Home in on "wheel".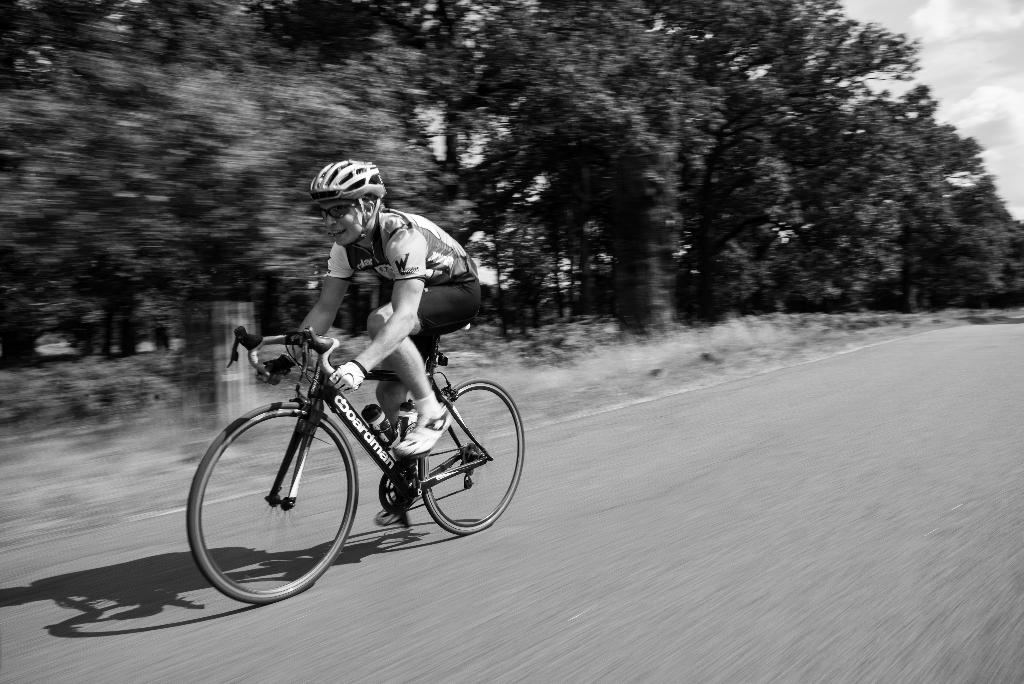
Homed in at [415, 380, 522, 535].
